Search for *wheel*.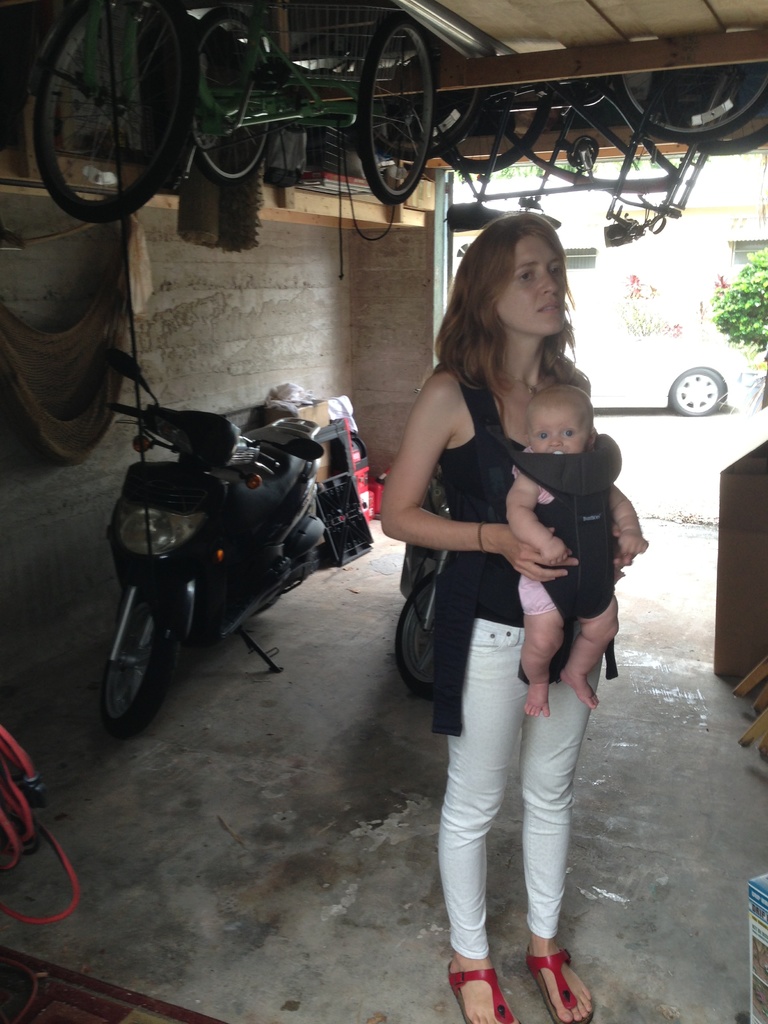
Found at select_region(434, 81, 548, 175).
